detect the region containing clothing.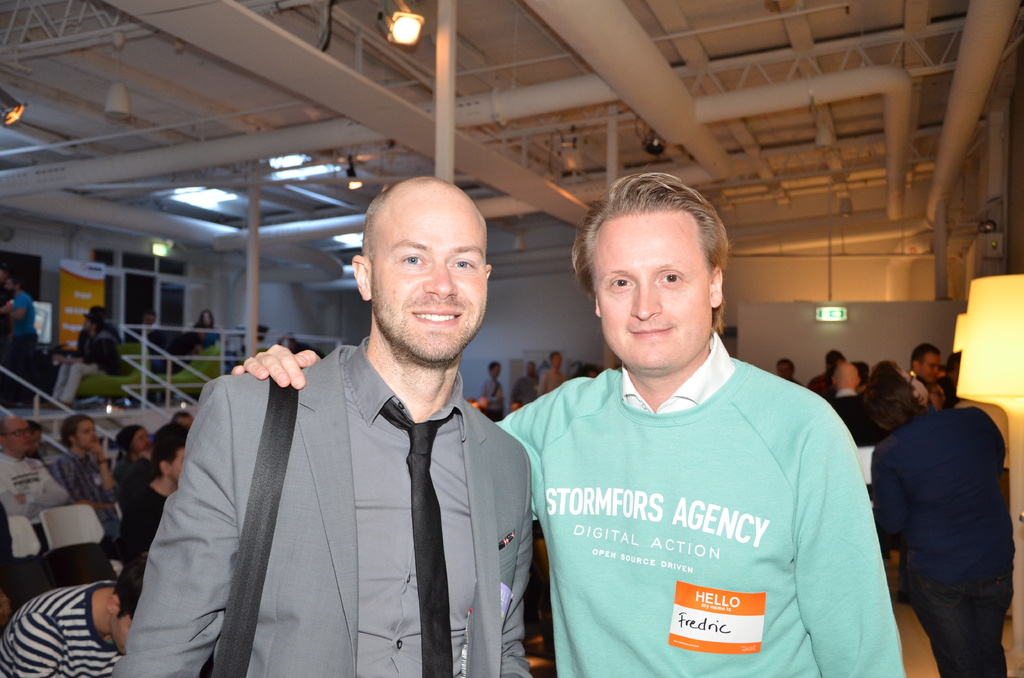
box(113, 341, 533, 677).
